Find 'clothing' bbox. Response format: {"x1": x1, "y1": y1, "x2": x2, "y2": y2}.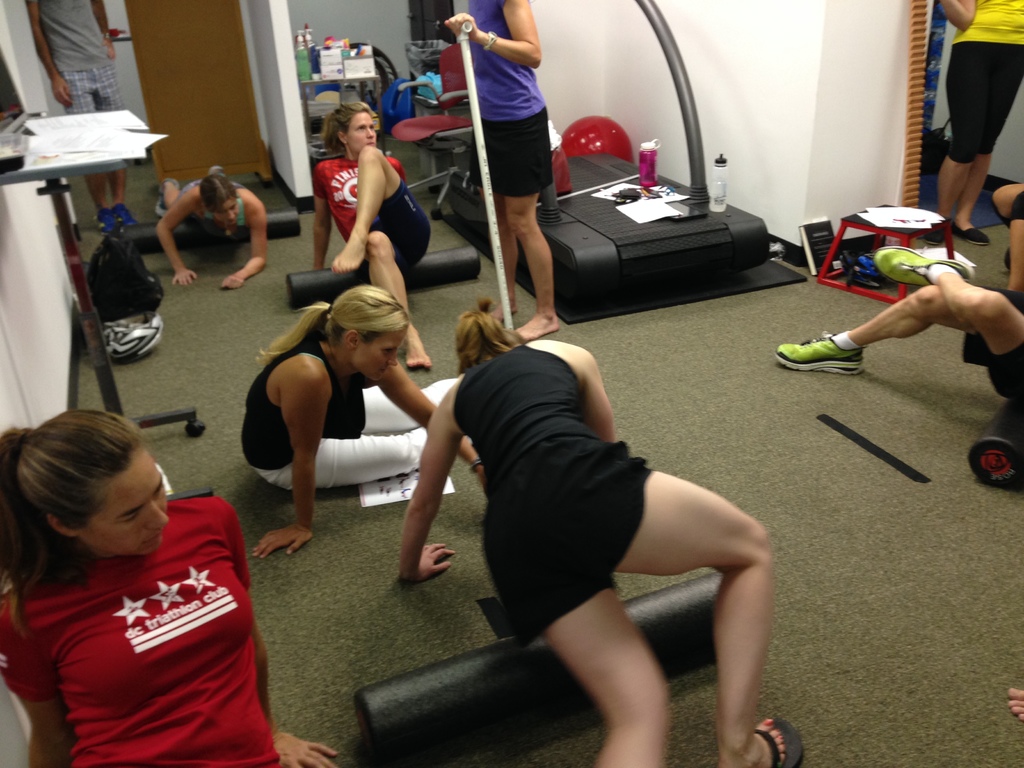
{"x1": 312, "y1": 157, "x2": 431, "y2": 270}.
